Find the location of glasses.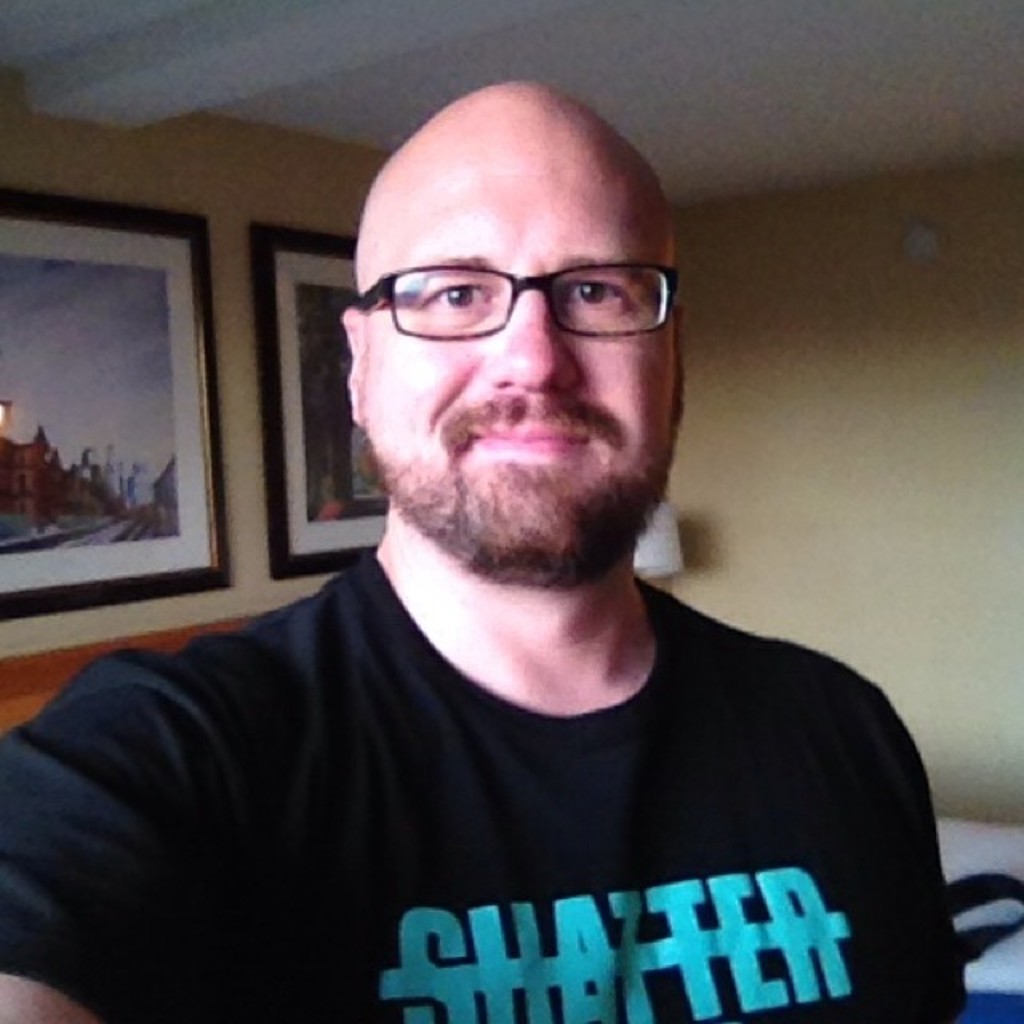
Location: bbox=(352, 267, 675, 333).
